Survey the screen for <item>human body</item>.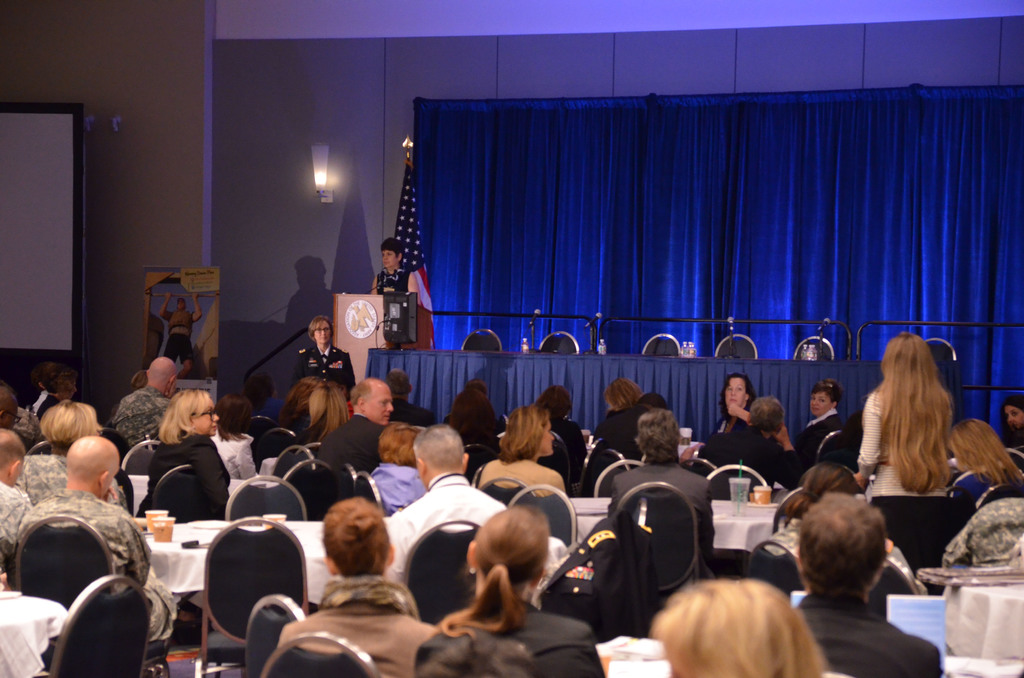
Survey found: pyautogui.locateOnScreen(614, 453, 715, 556).
